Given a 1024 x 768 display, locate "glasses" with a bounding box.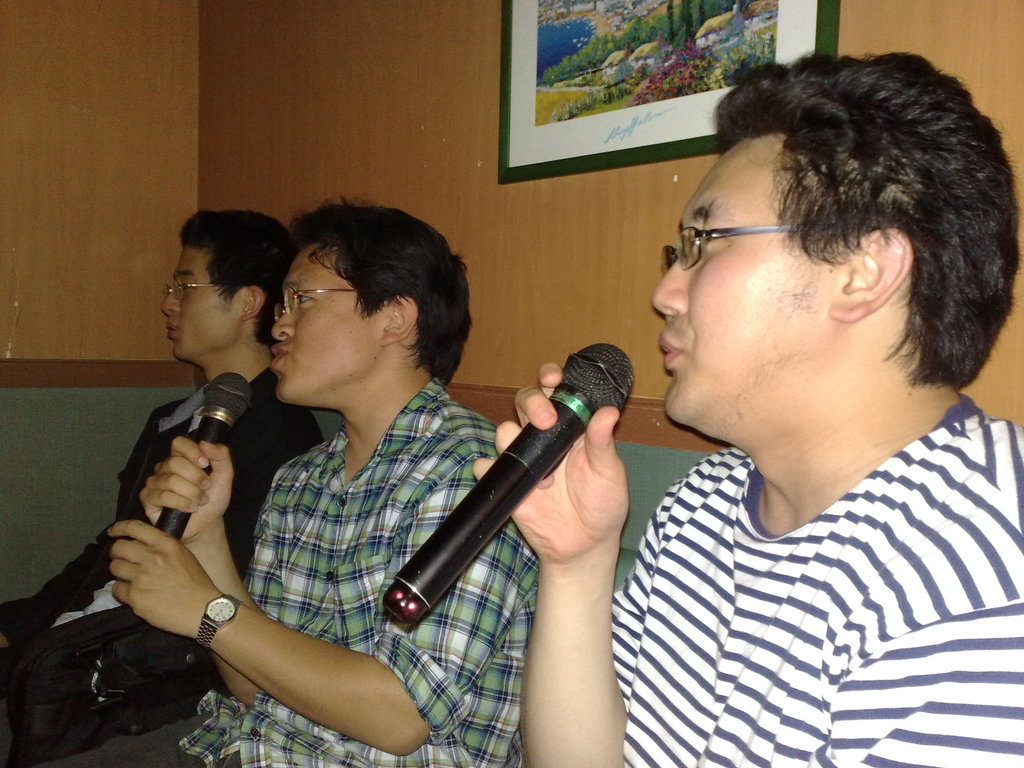
Located: detection(269, 285, 363, 318).
